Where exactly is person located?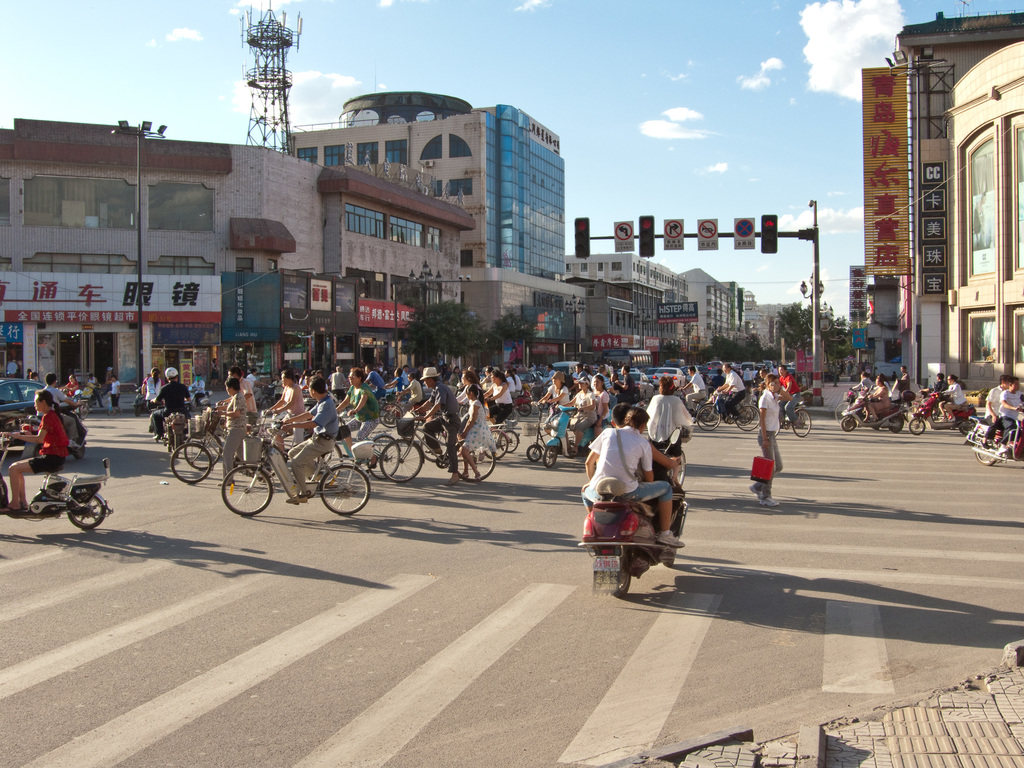
Its bounding box is 678, 367, 704, 412.
